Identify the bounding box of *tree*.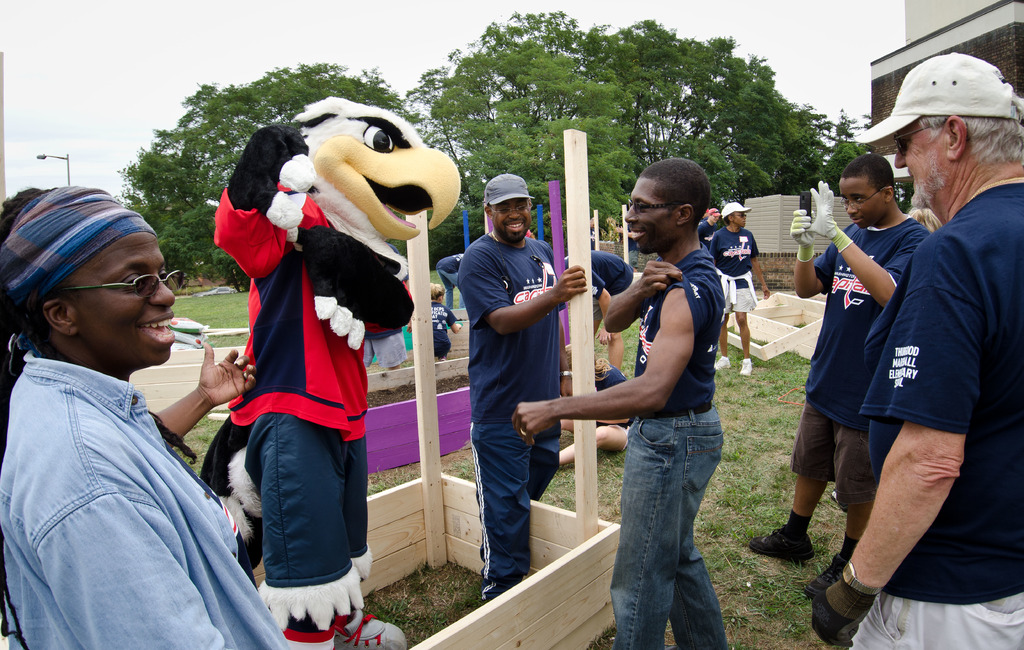
pyautogui.locateOnScreen(640, 15, 866, 225).
